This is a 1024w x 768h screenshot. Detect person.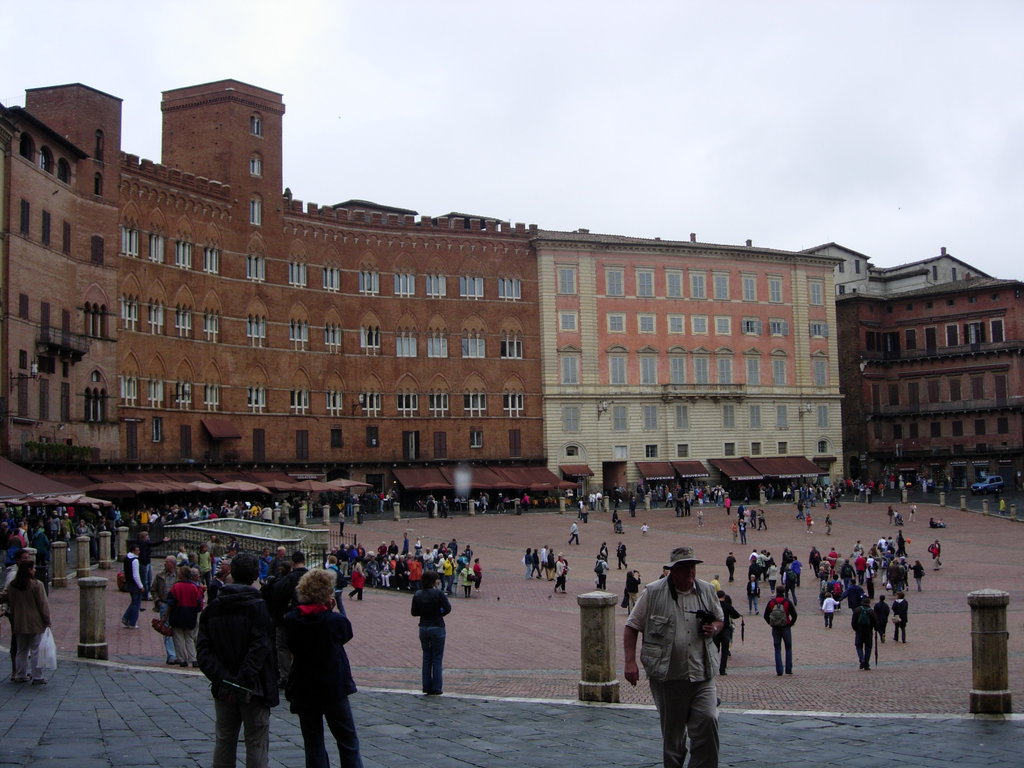
(523, 545, 532, 581).
